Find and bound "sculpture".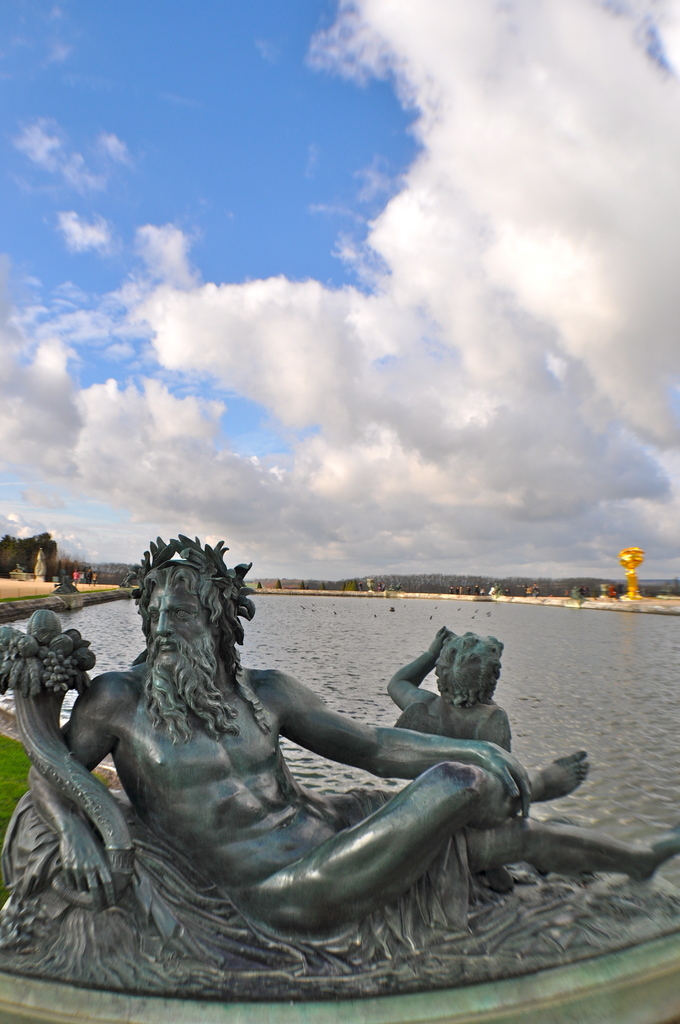
Bound: locate(395, 627, 679, 896).
